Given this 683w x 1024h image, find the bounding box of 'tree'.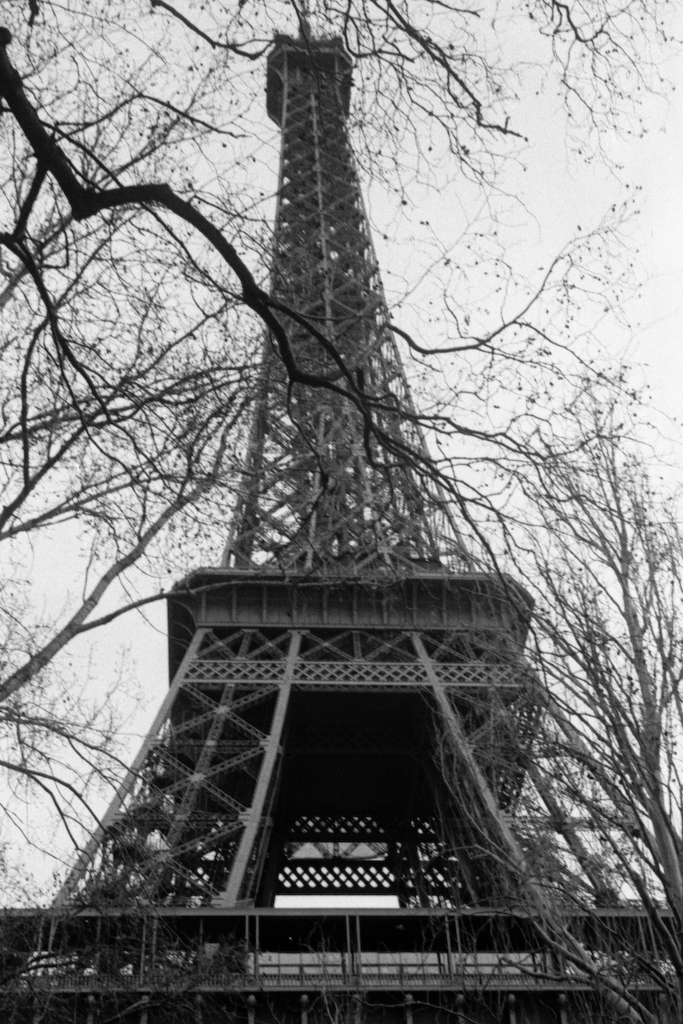
[left=4, top=0, right=672, bottom=589].
